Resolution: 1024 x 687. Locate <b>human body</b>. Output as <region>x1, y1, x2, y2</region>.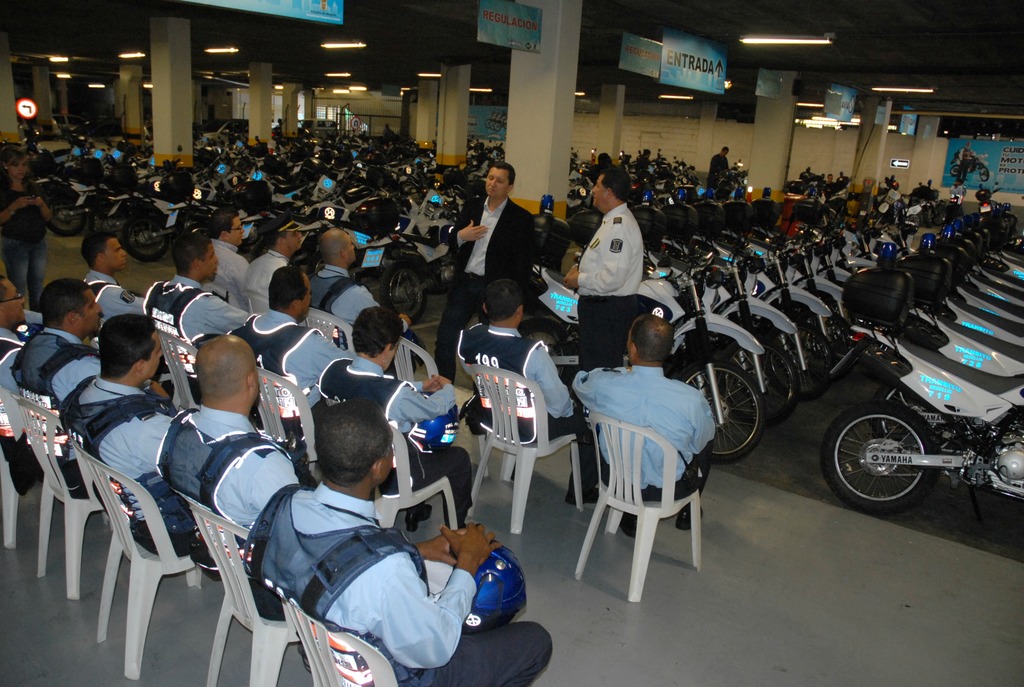
<region>0, 181, 56, 311</region>.
